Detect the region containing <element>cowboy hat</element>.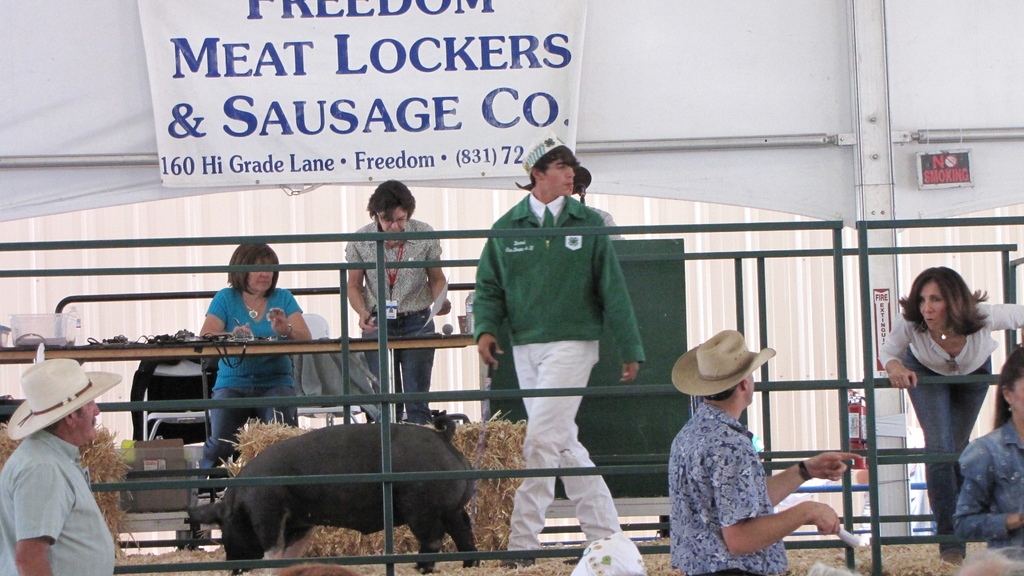
[679, 326, 785, 415].
